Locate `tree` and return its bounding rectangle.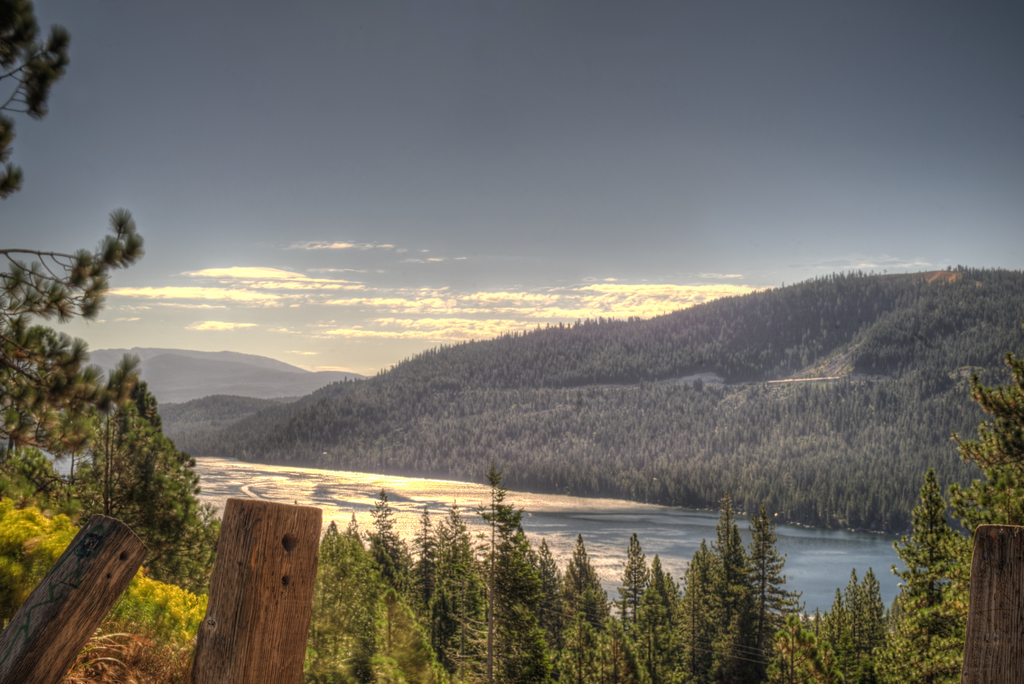
region(0, 444, 214, 683).
